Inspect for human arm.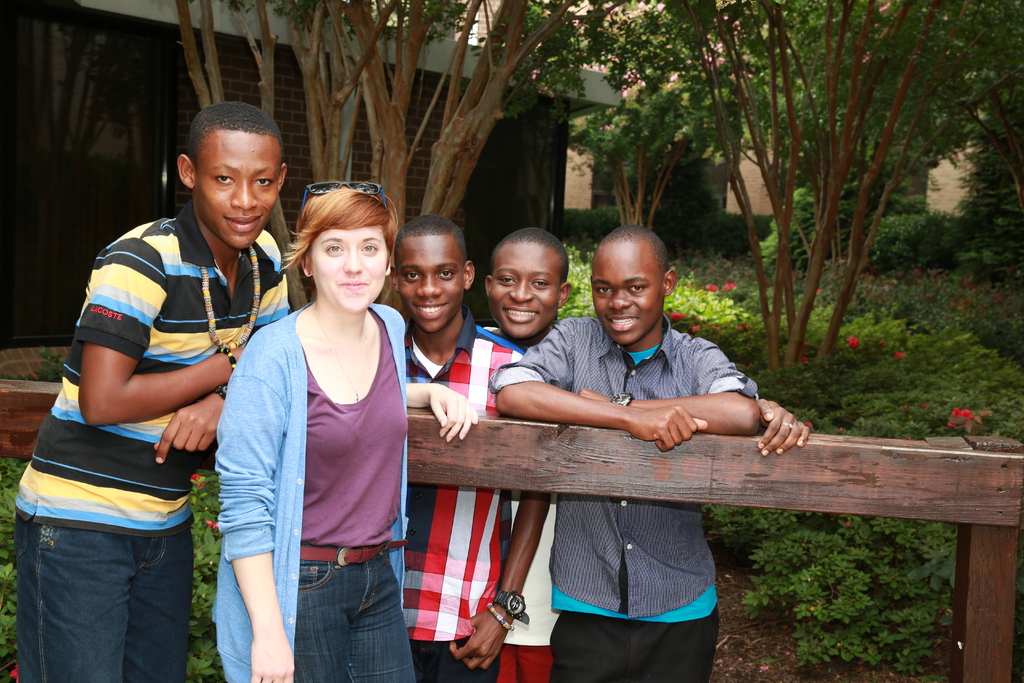
Inspection: 83, 247, 275, 428.
